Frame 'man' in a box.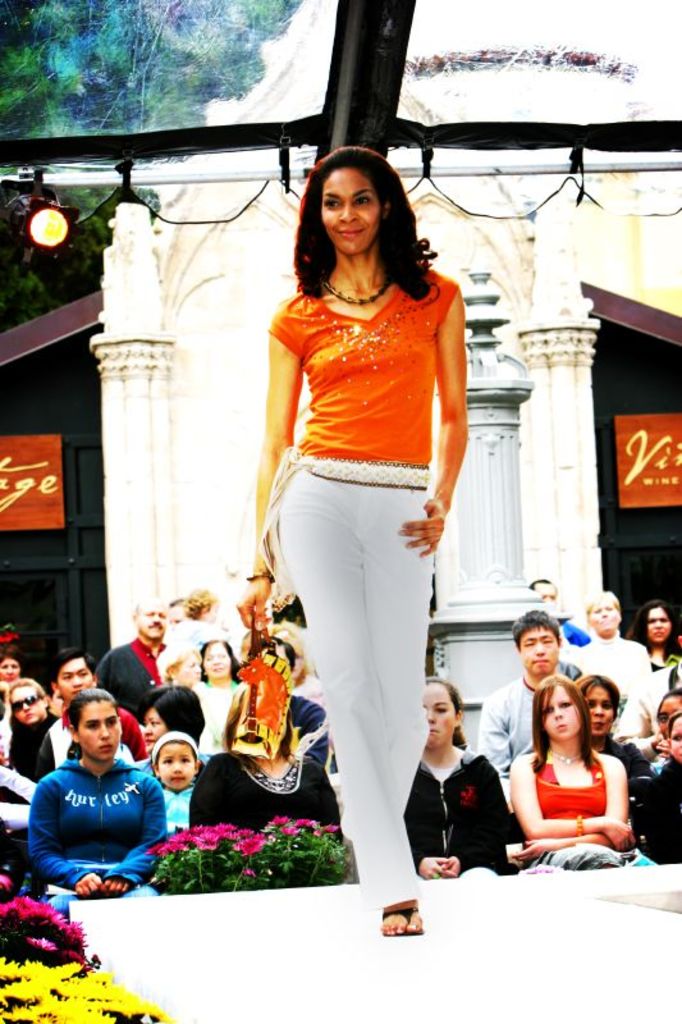
detection(38, 652, 141, 764).
